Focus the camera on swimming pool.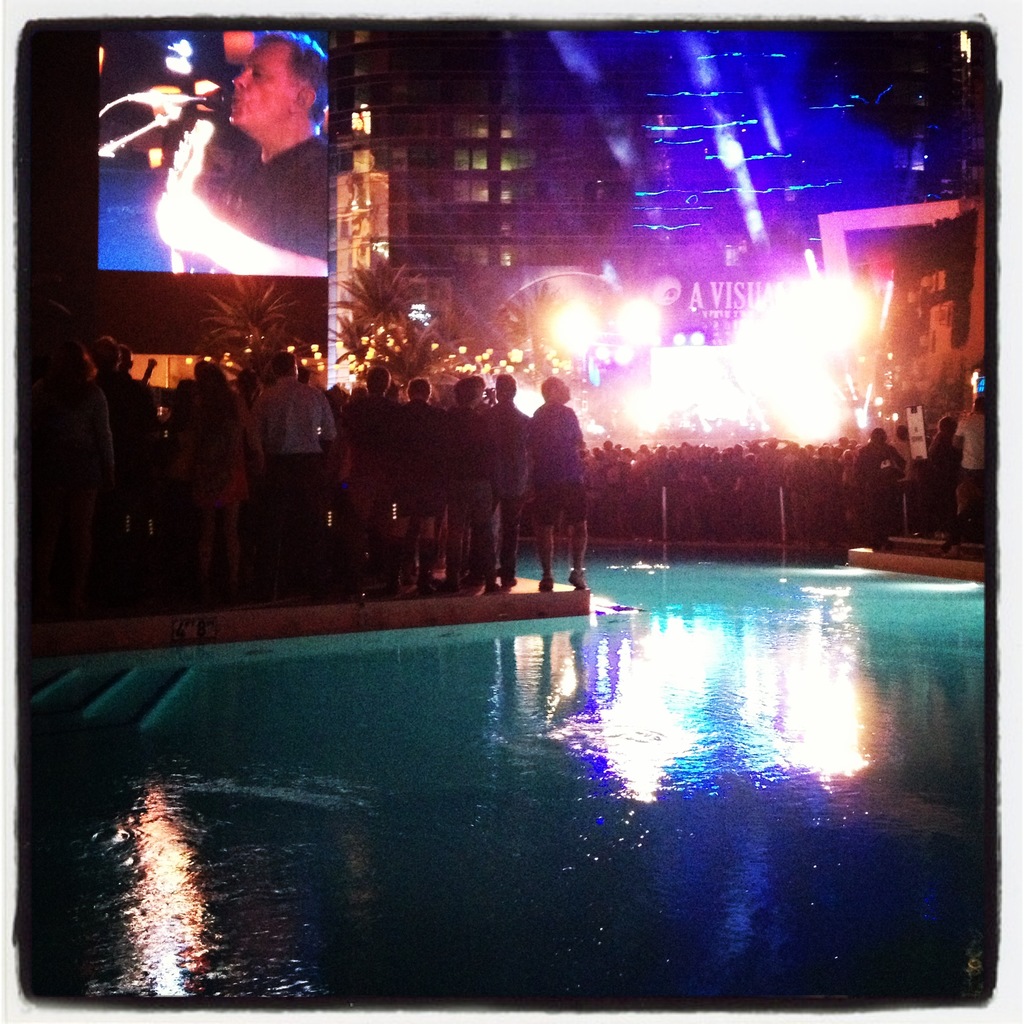
Focus region: (x1=19, y1=548, x2=989, y2=1009).
